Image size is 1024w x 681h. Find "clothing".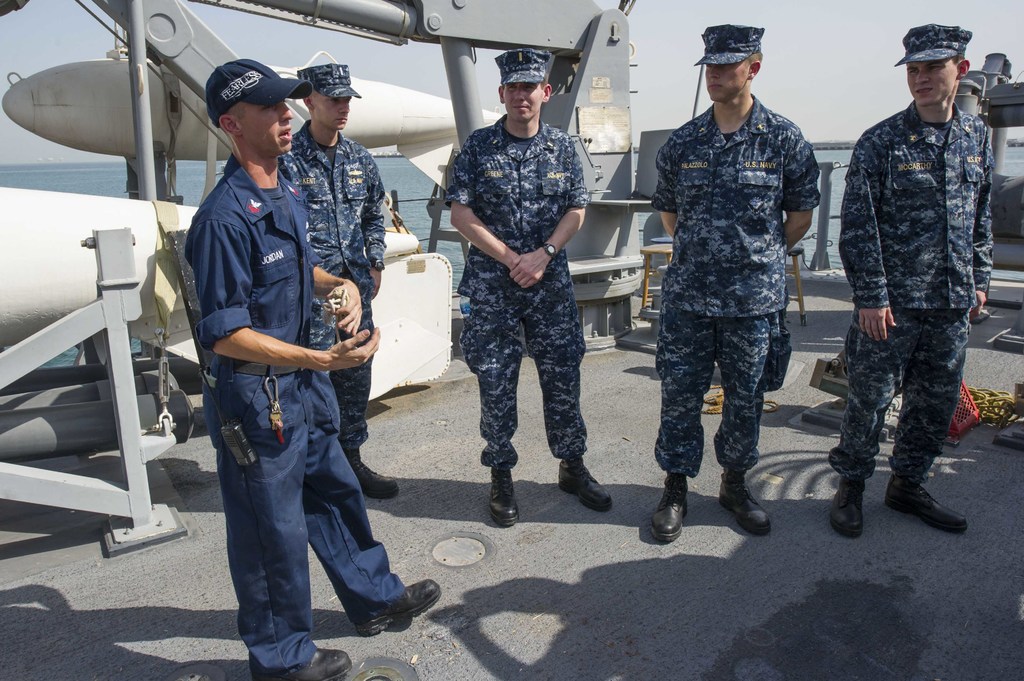
BBox(184, 151, 406, 680).
